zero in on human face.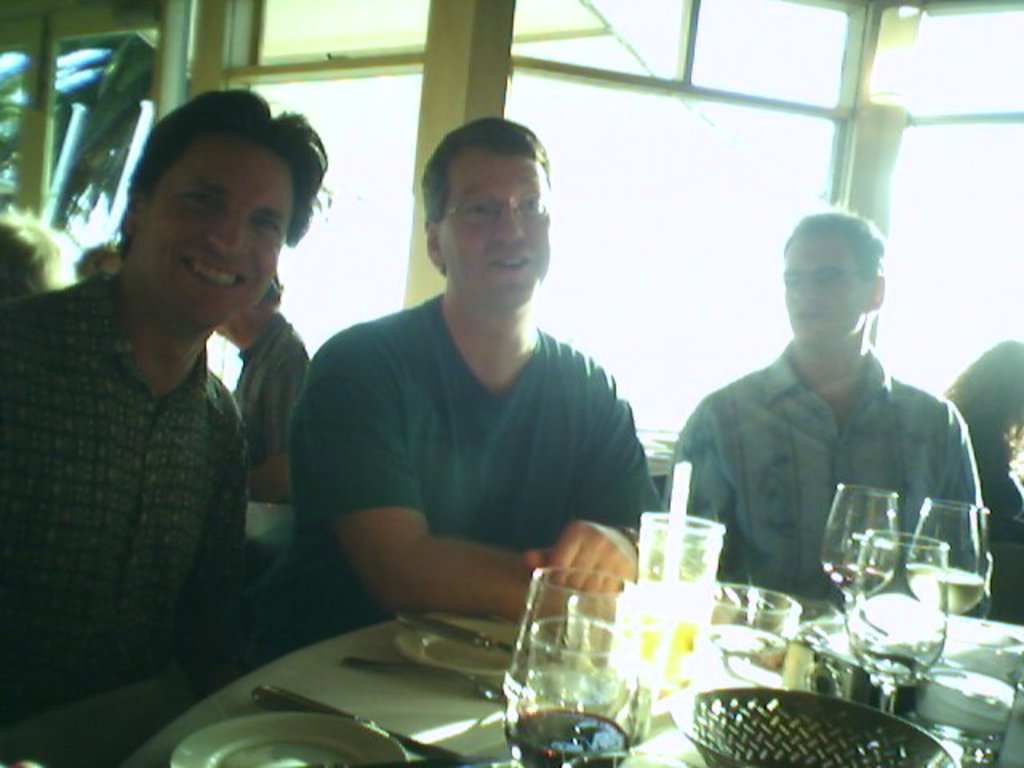
Zeroed in: detection(134, 118, 291, 320).
